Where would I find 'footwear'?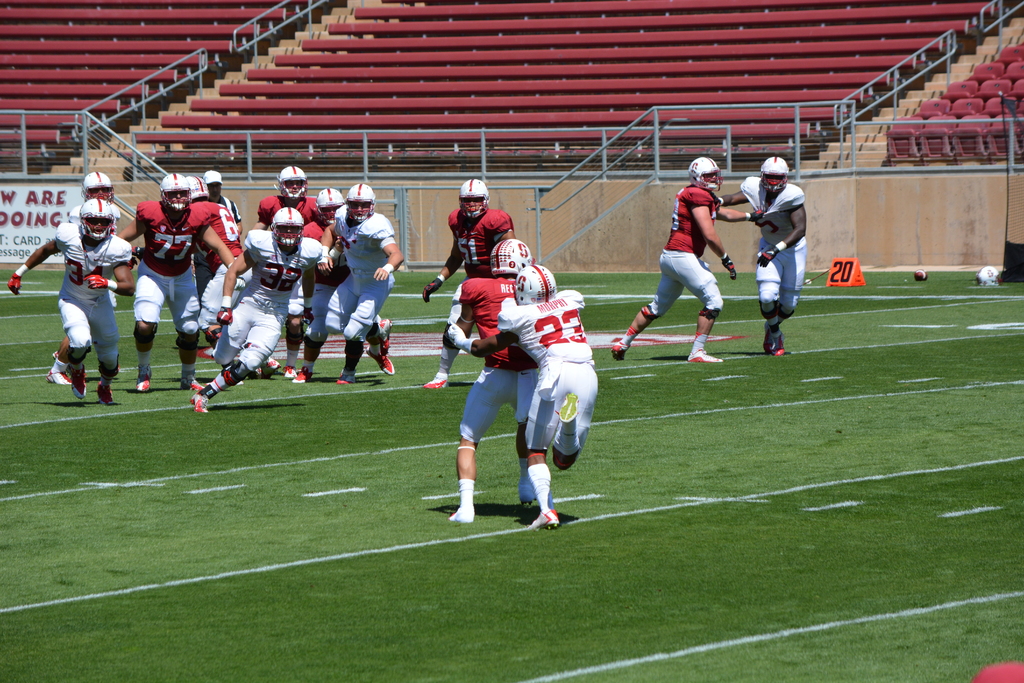
At (left=687, top=348, right=720, bottom=365).
